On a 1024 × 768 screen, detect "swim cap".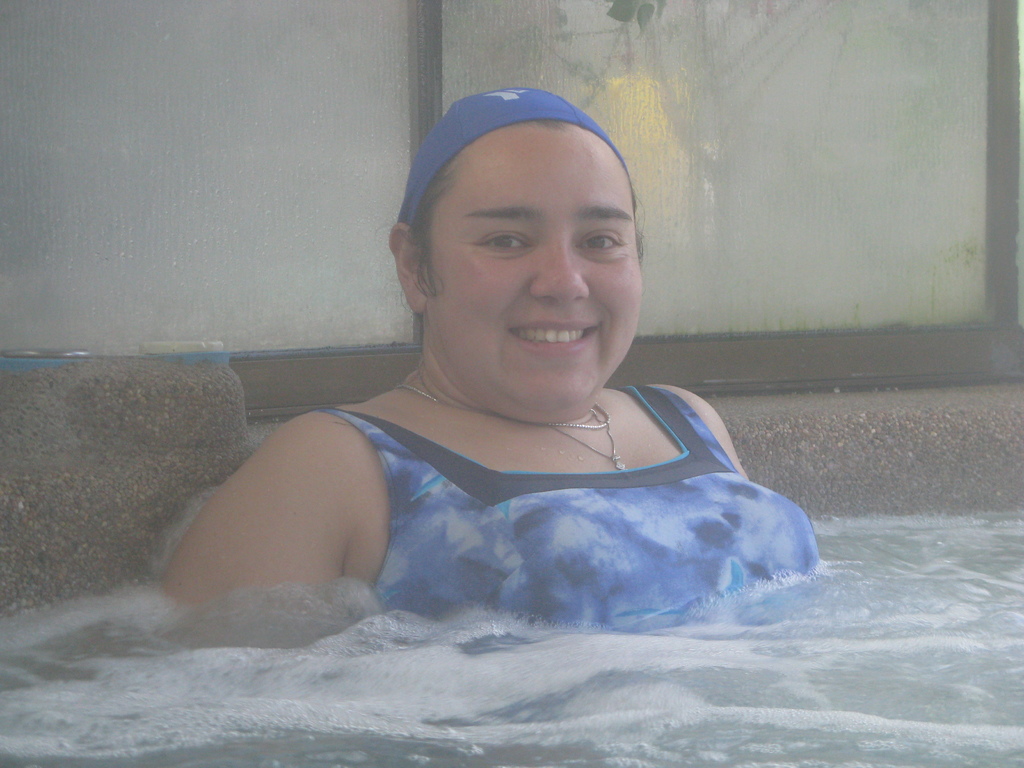
Rect(396, 84, 627, 225).
